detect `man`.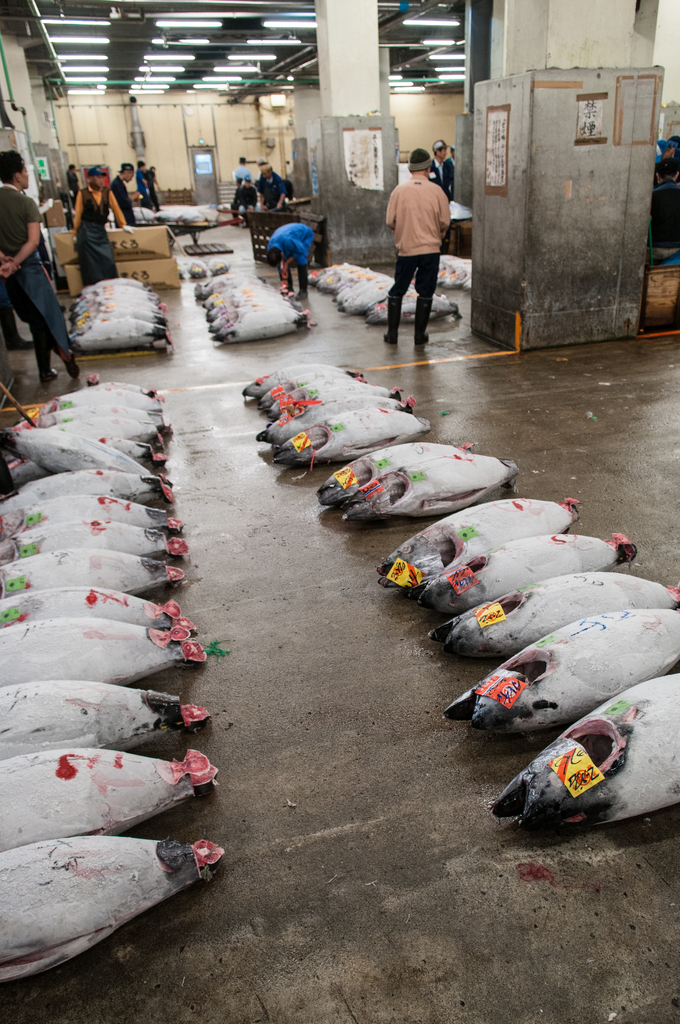
Detected at (232, 184, 254, 212).
